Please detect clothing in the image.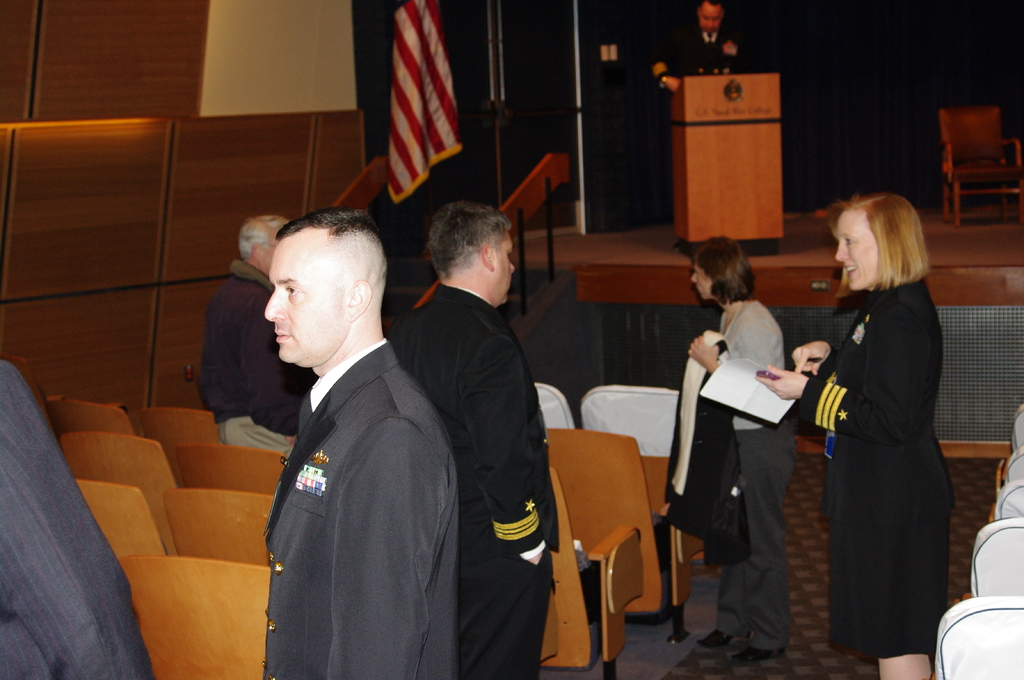
select_region(388, 210, 564, 679).
